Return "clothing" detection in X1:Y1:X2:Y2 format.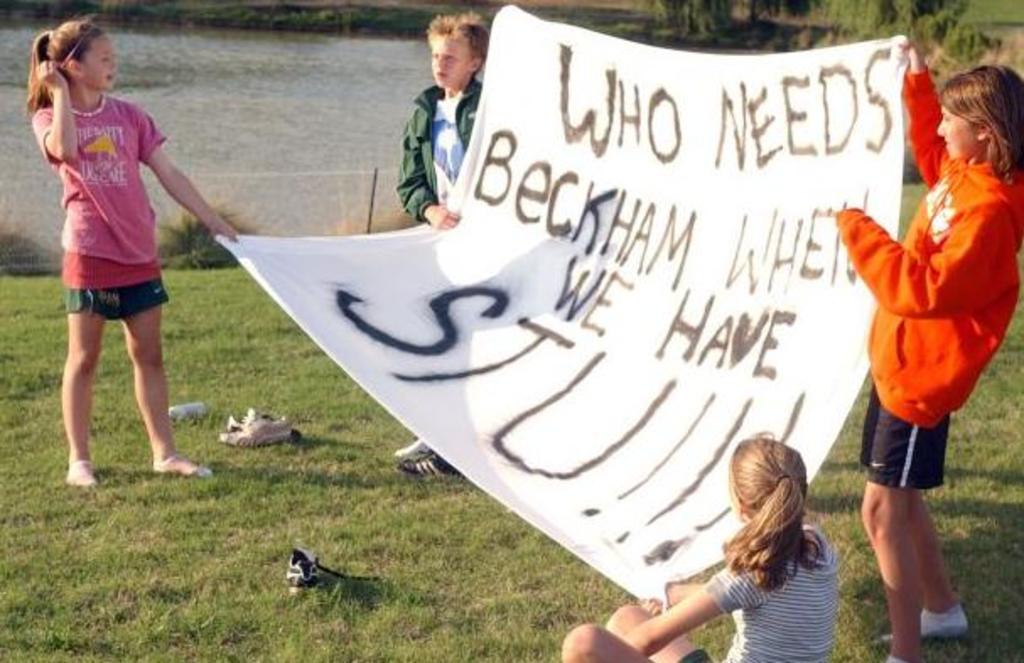
685:521:842:661.
